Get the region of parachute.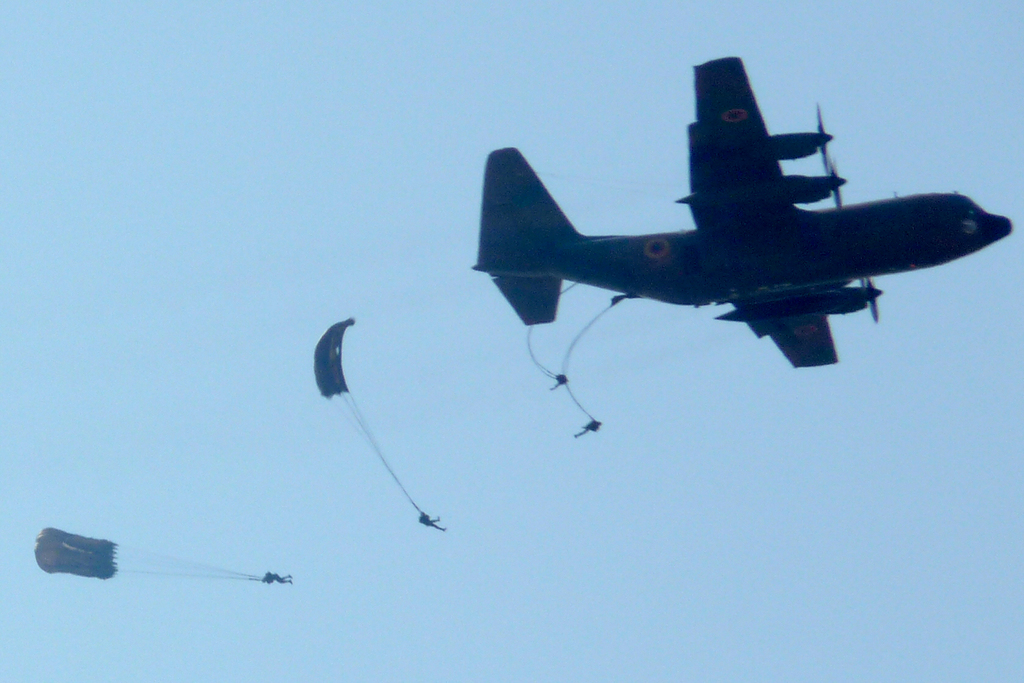
detection(29, 524, 276, 586).
